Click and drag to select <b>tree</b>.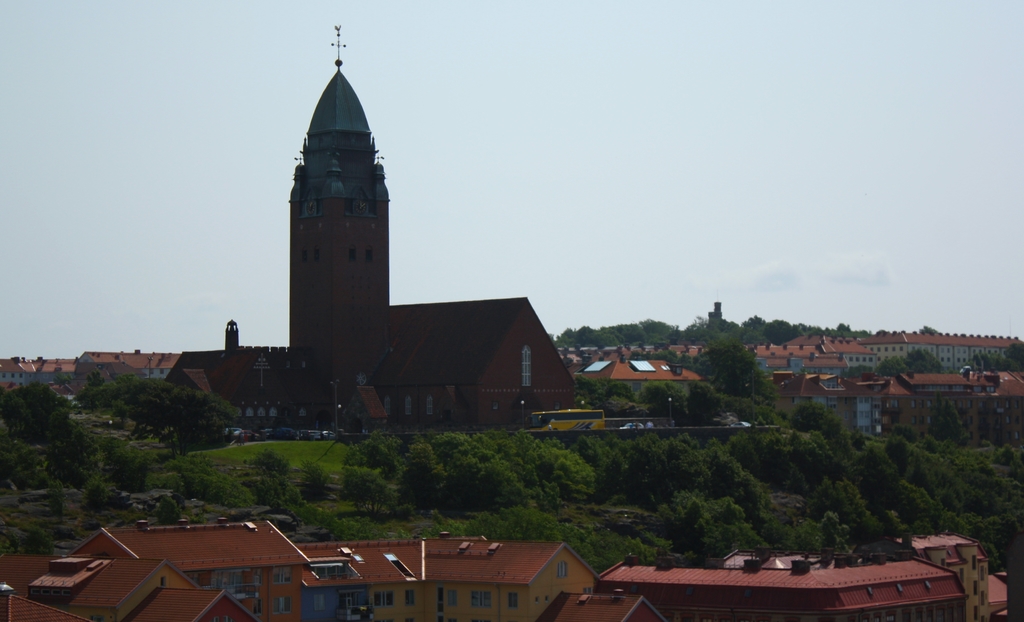
Selection: 970,352,1014,371.
